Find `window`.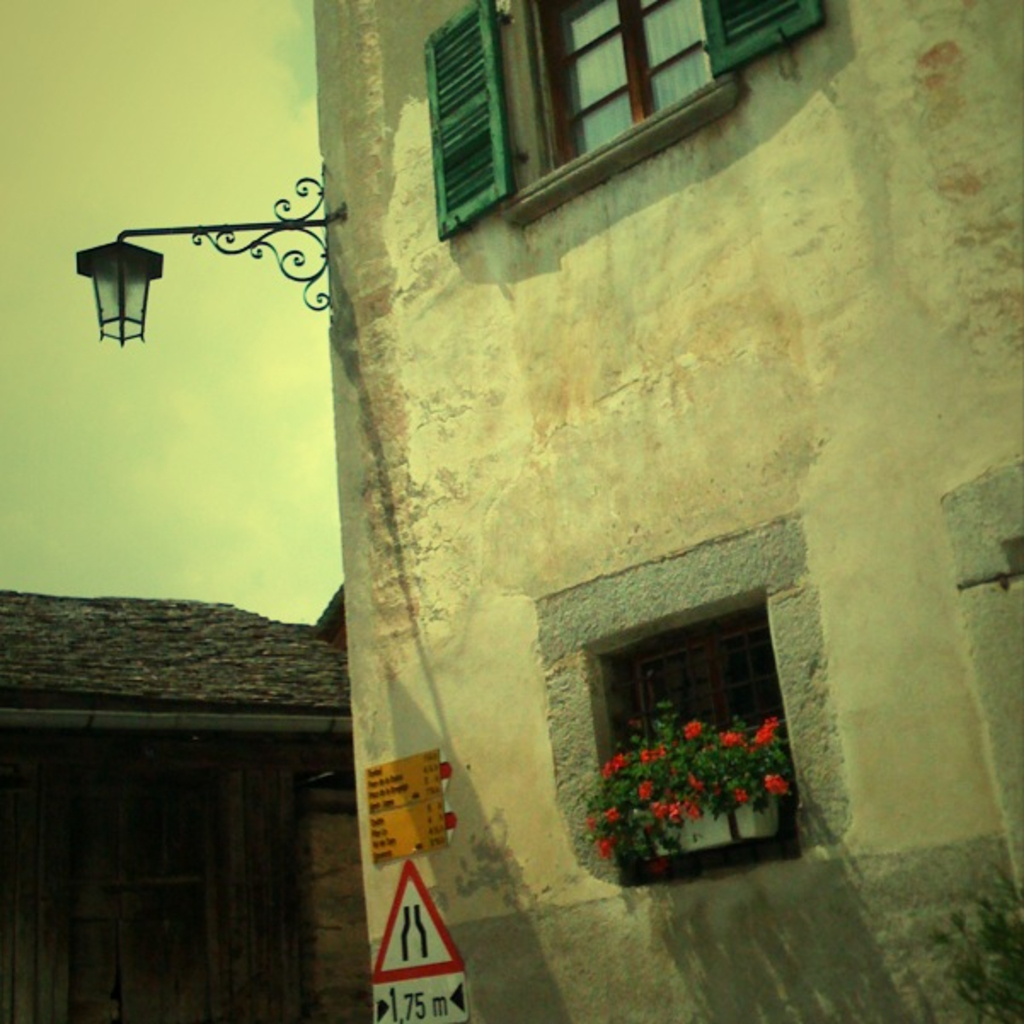
bbox(424, 0, 825, 235).
